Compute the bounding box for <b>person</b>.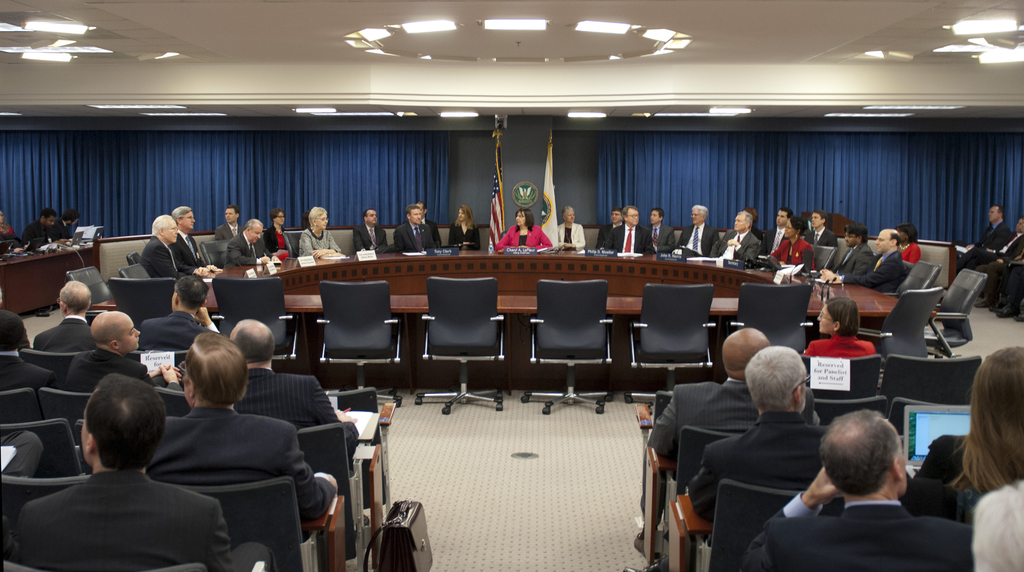
detection(800, 297, 879, 357).
